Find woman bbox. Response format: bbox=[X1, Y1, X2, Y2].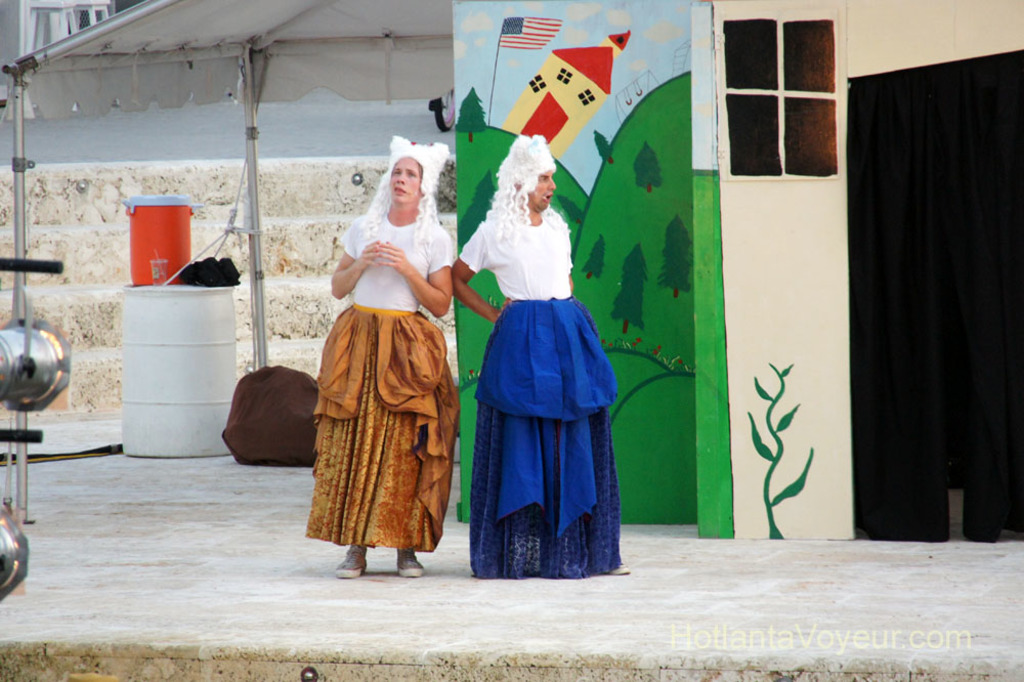
bbox=[447, 126, 630, 572].
